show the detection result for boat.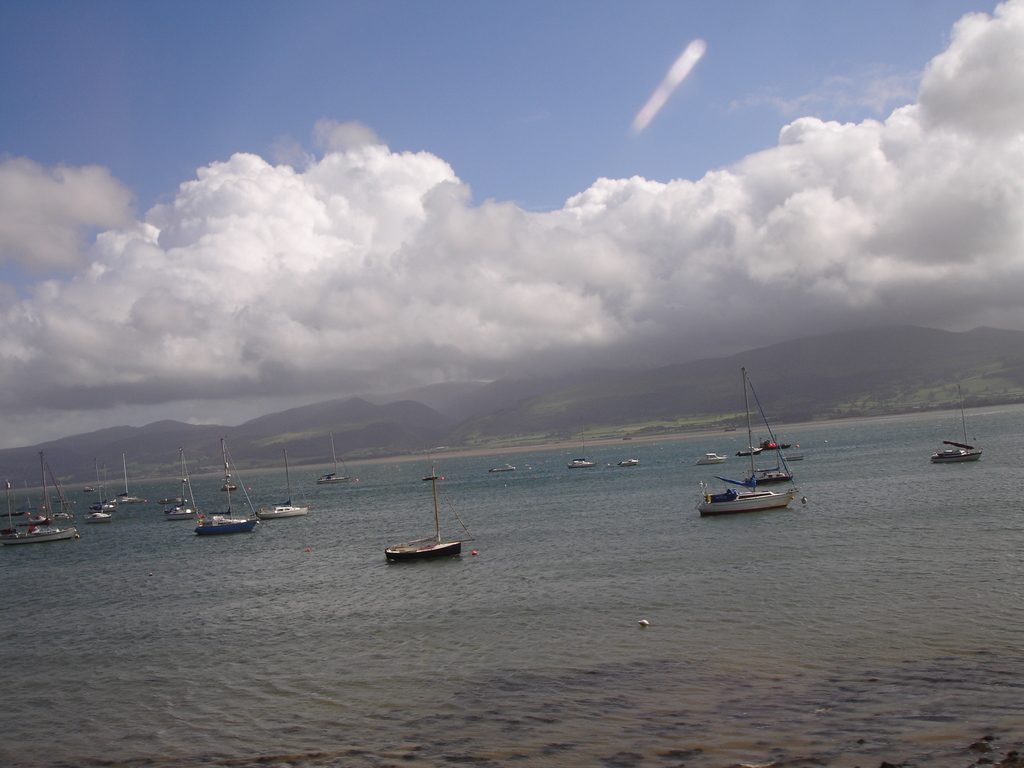
254,445,311,519.
